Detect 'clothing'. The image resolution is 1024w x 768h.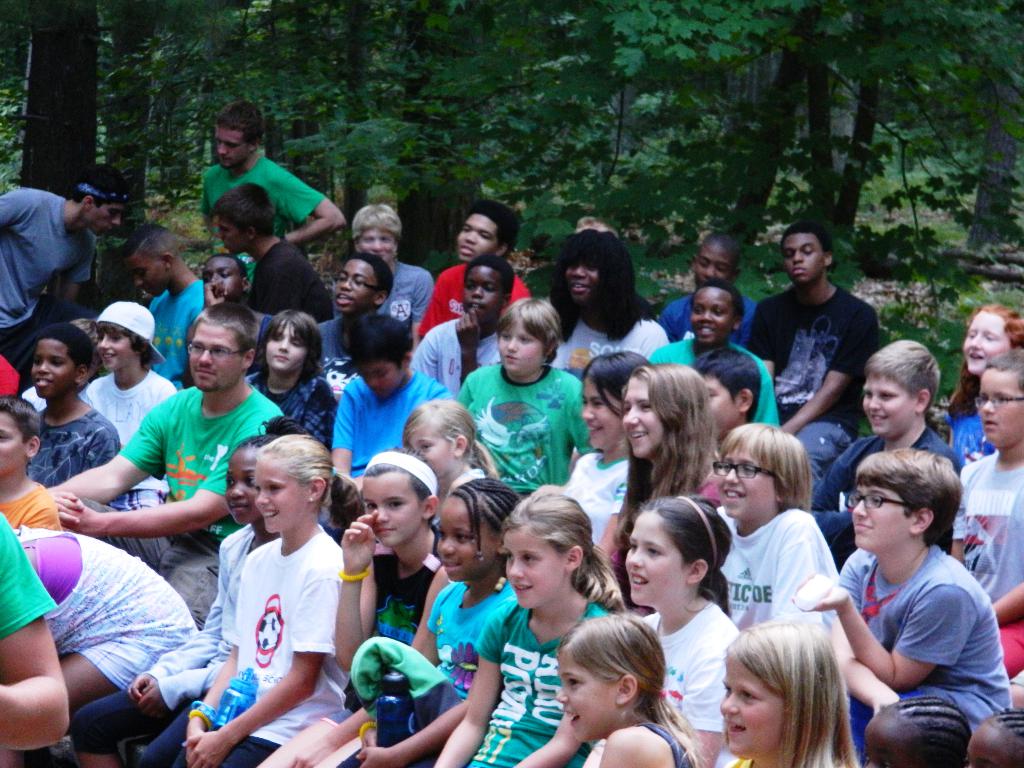
Rect(0, 186, 104, 372).
